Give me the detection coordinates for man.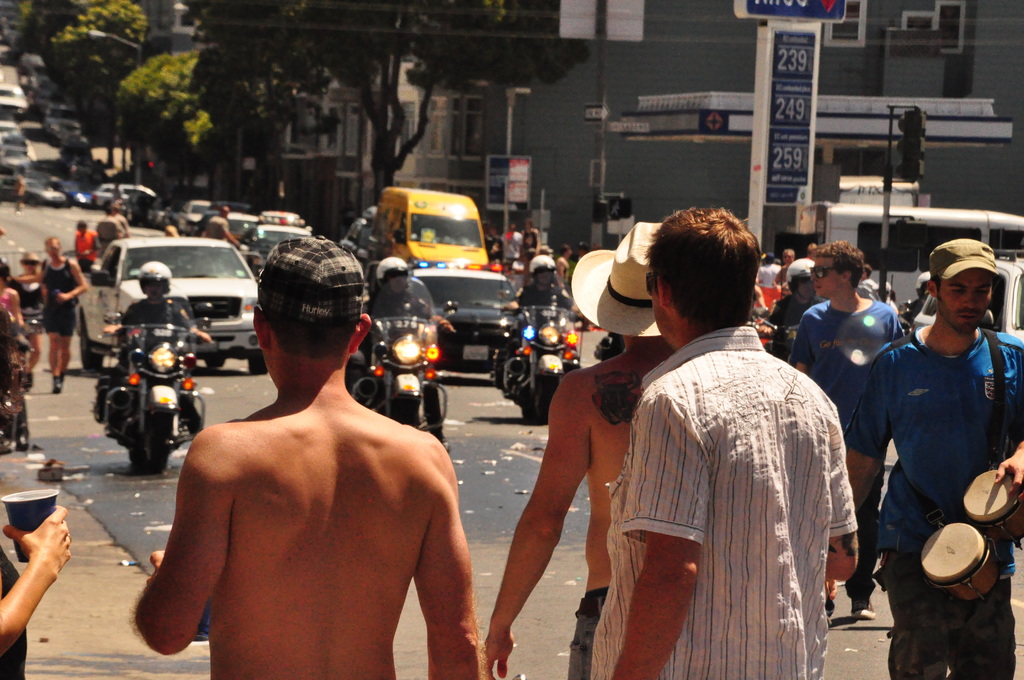
box(484, 232, 680, 677).
